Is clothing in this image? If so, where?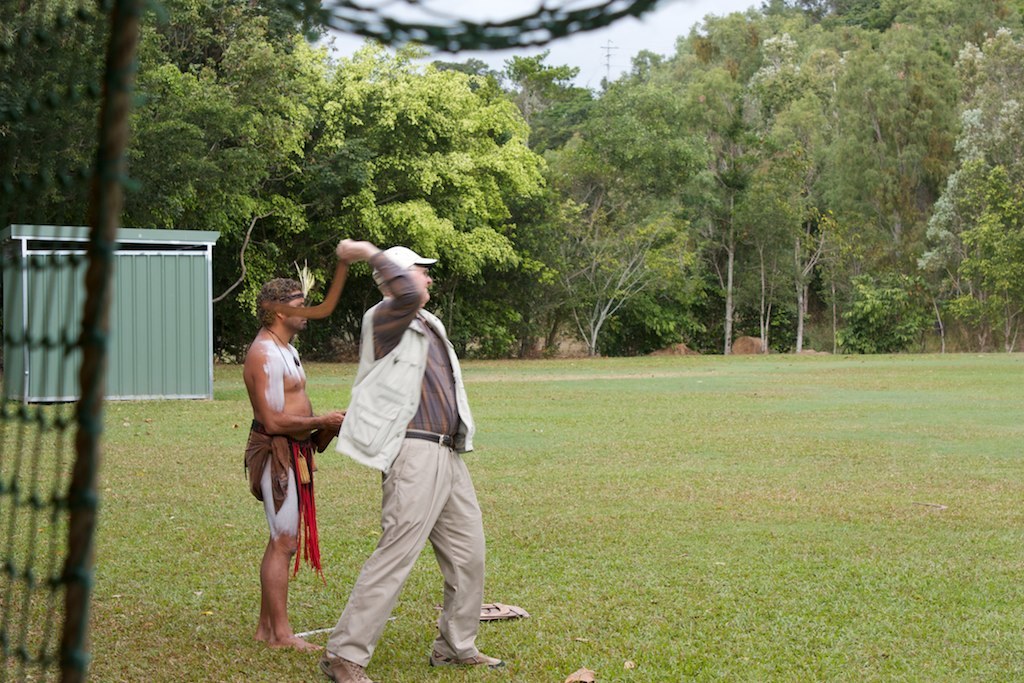
Yes, at (314, 246, 494, 643).
